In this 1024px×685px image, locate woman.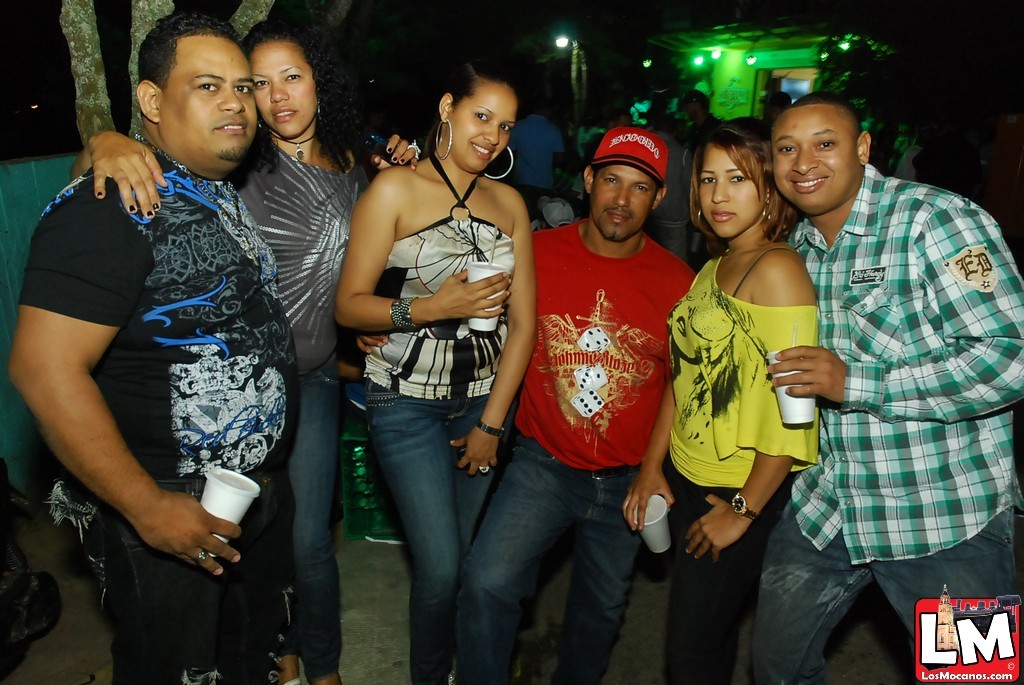
Bounding box: x1=621 y1=112 x2=820 y2=684.
